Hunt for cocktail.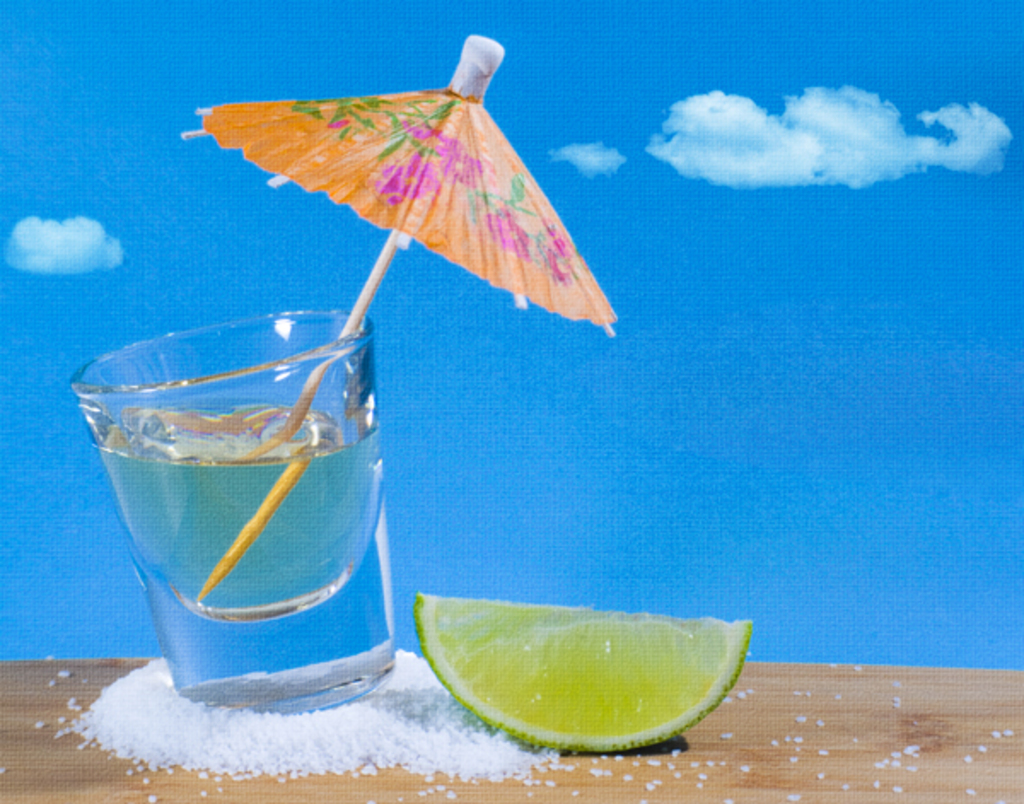
Hunted down at rect(67, 311, 404, 722).
